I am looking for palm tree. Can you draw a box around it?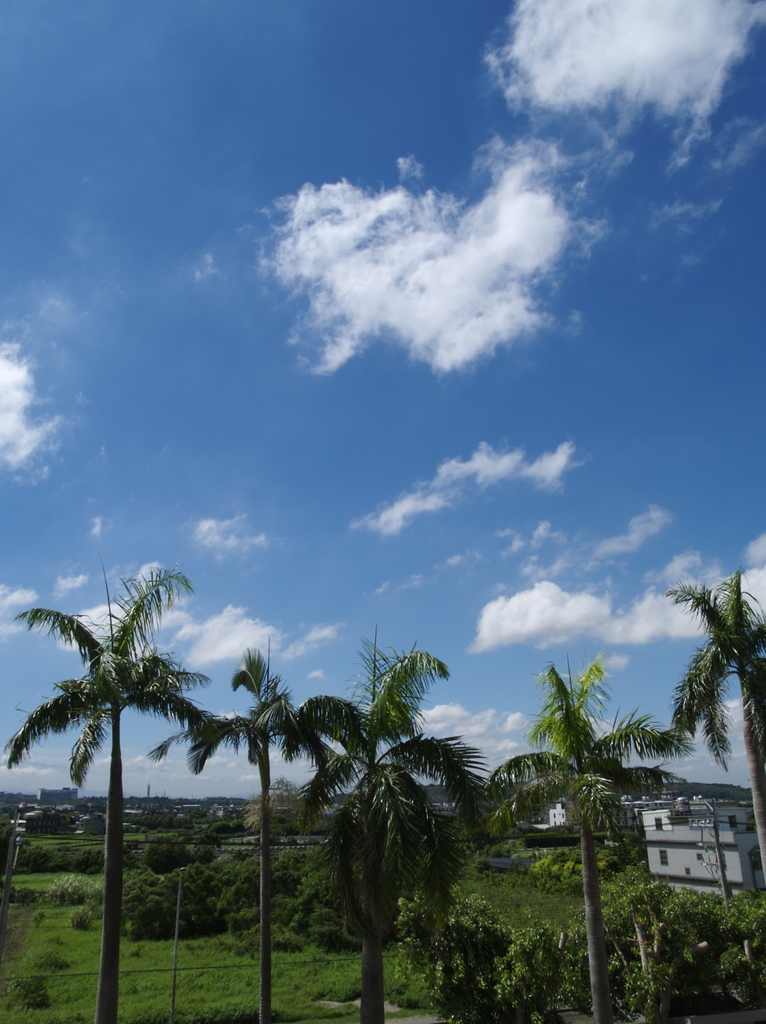
Sure, the bounding box is {"x1": 674, "y1": 577, "x2": 765, "y2": 927}.
